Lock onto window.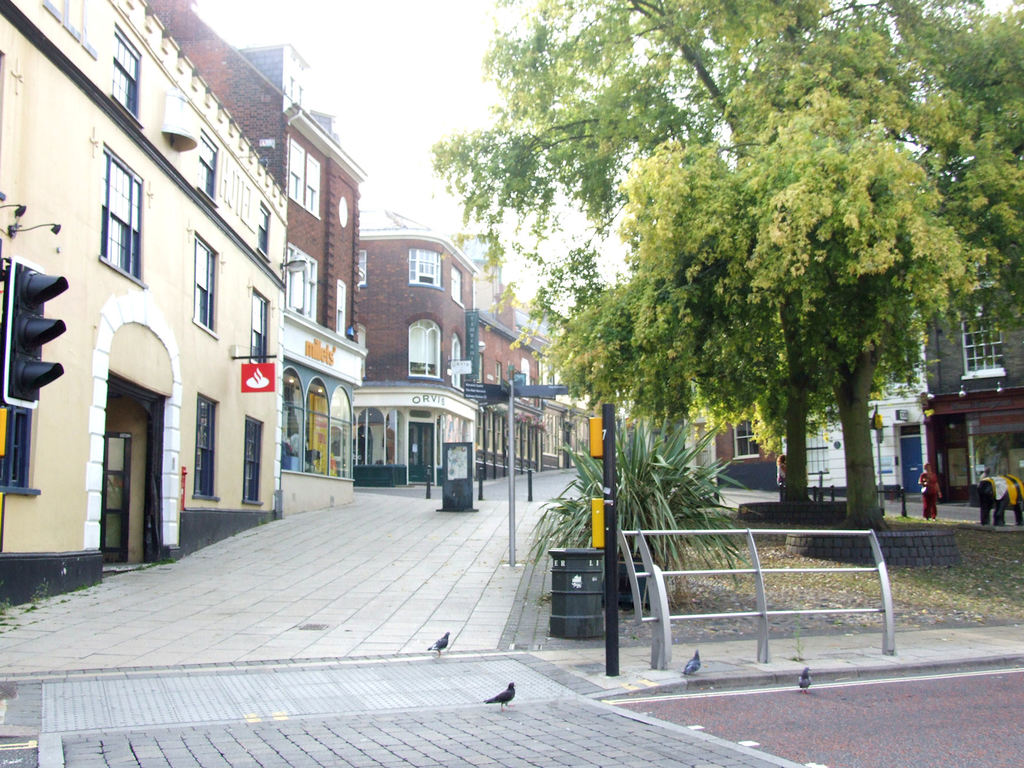
Locked: {"x1": 404, "y1": 310, "x2": 444, "y2": 380}.
